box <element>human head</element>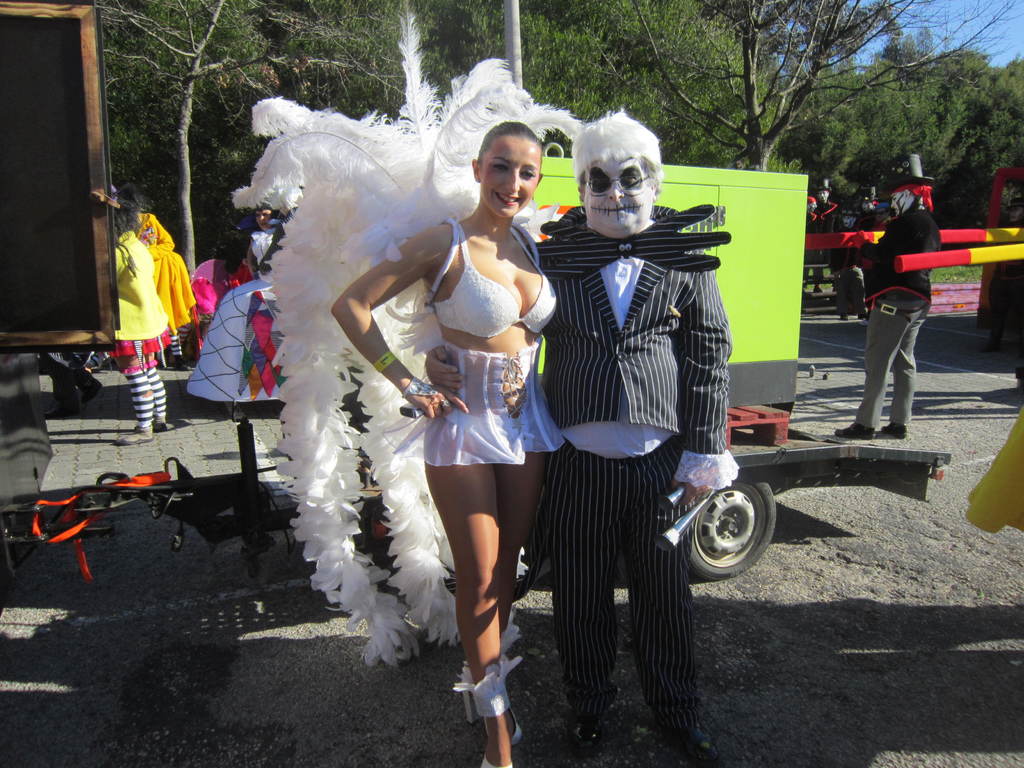
bbox=[887, 177, 927, 222]
